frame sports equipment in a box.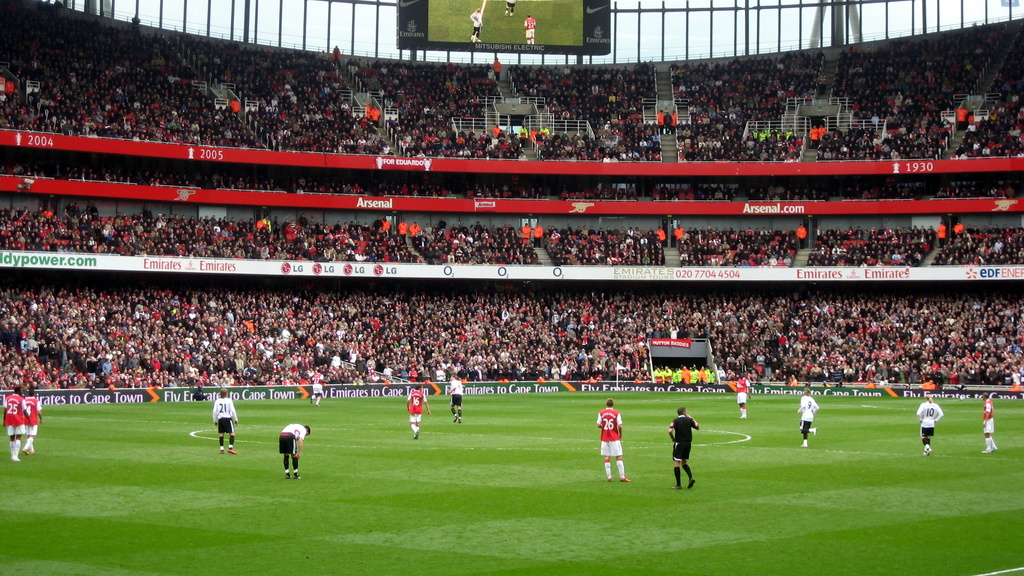
[453, 414, 467, 426].
